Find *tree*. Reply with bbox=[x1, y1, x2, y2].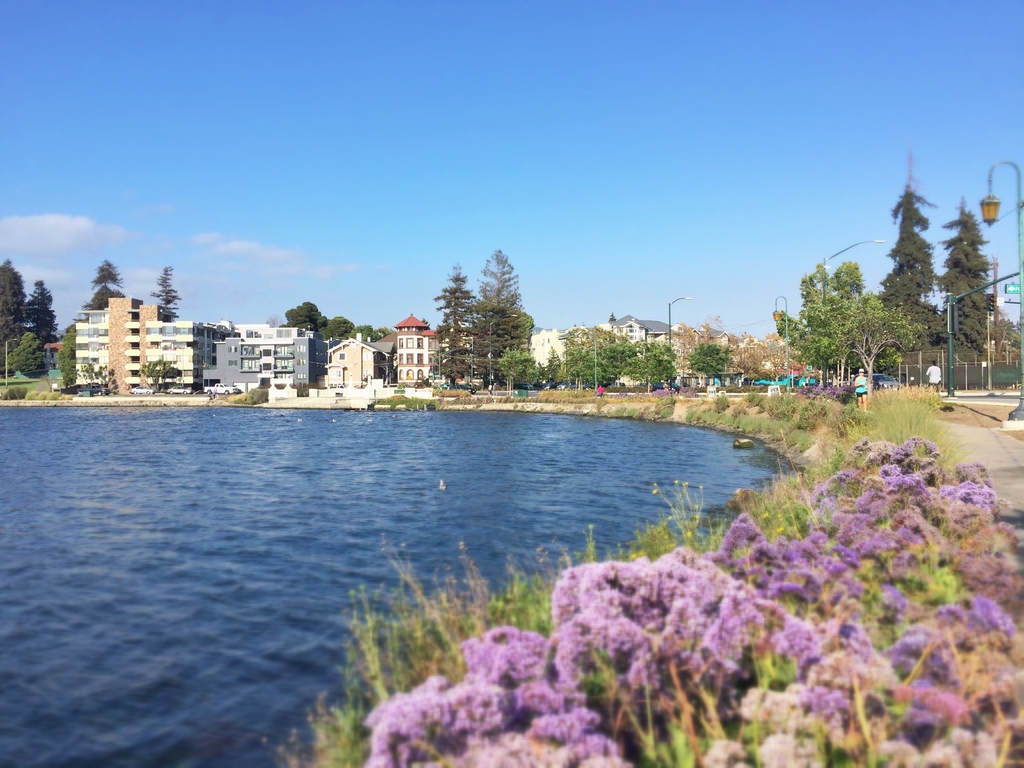
bbox=[154, 264, 181, 319].
